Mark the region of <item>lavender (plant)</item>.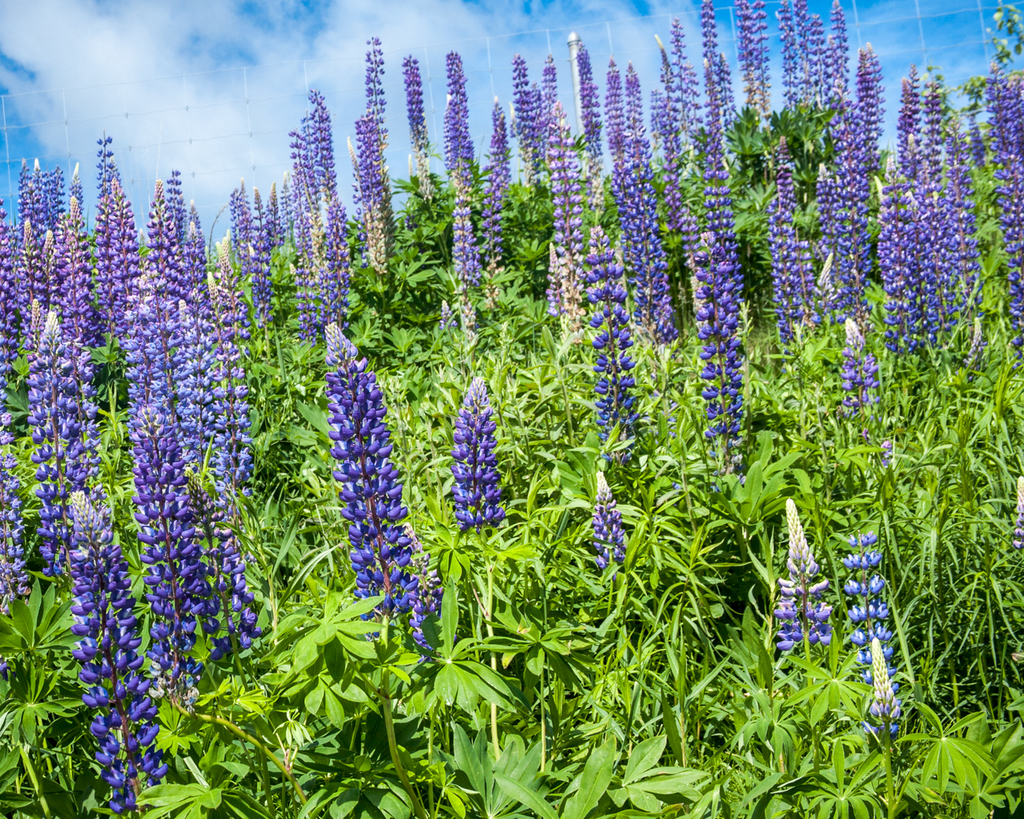
Region: region(569, 44, 607, 194).
